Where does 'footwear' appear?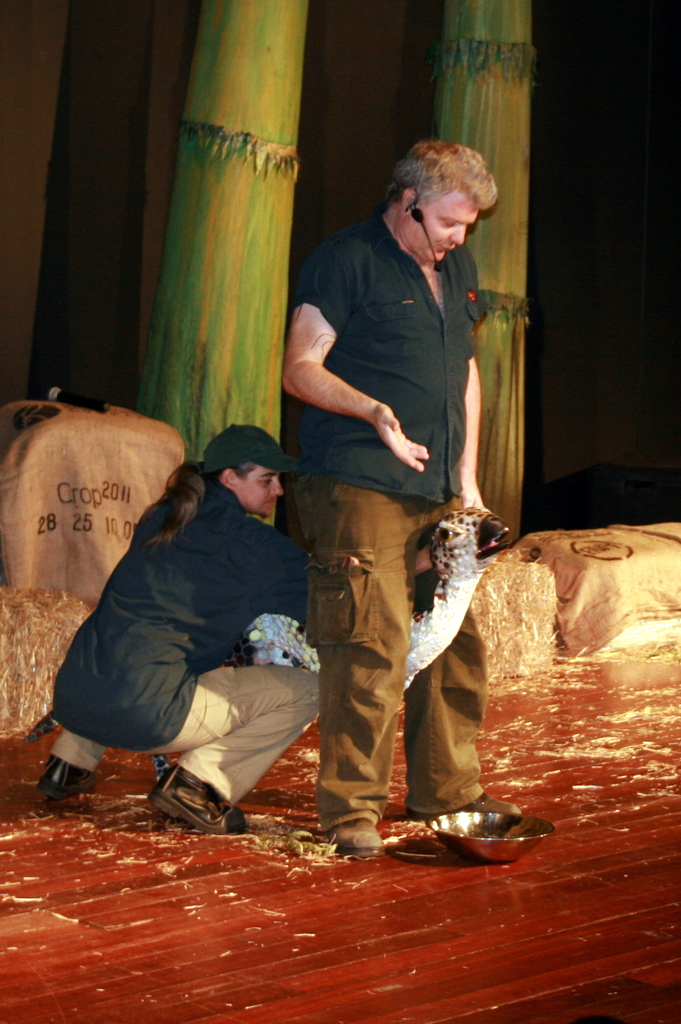
Appears at <region>405, 788, 527, 829</region>.
